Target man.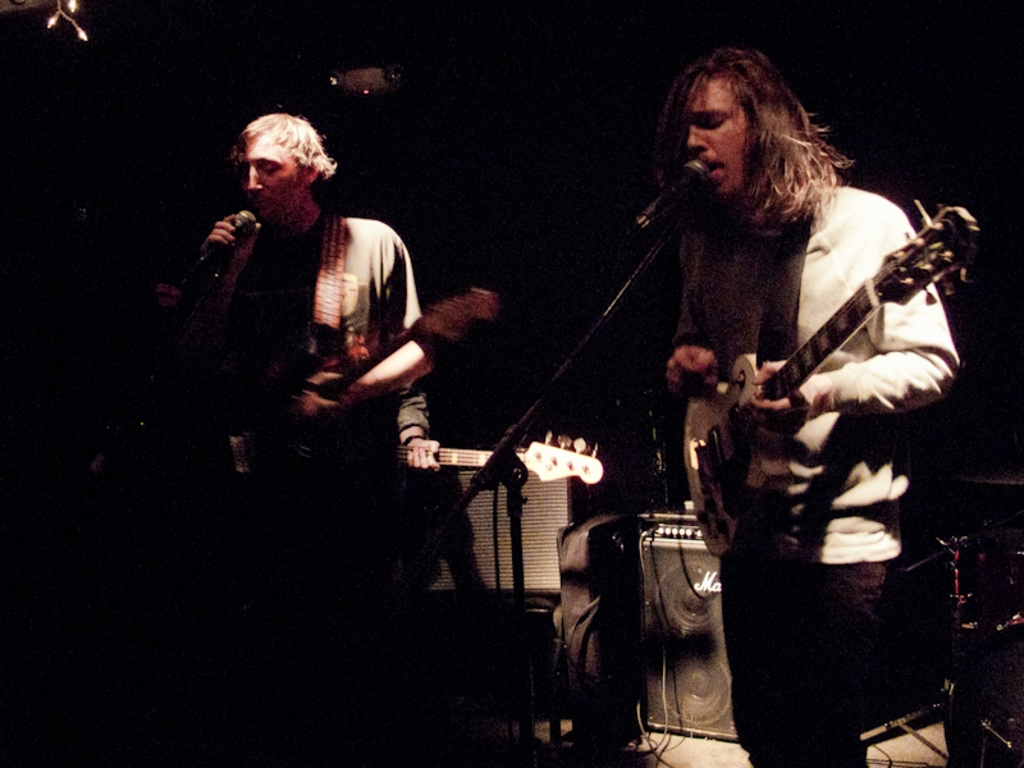
Target region: BBox(655, 26, 974, 767).
